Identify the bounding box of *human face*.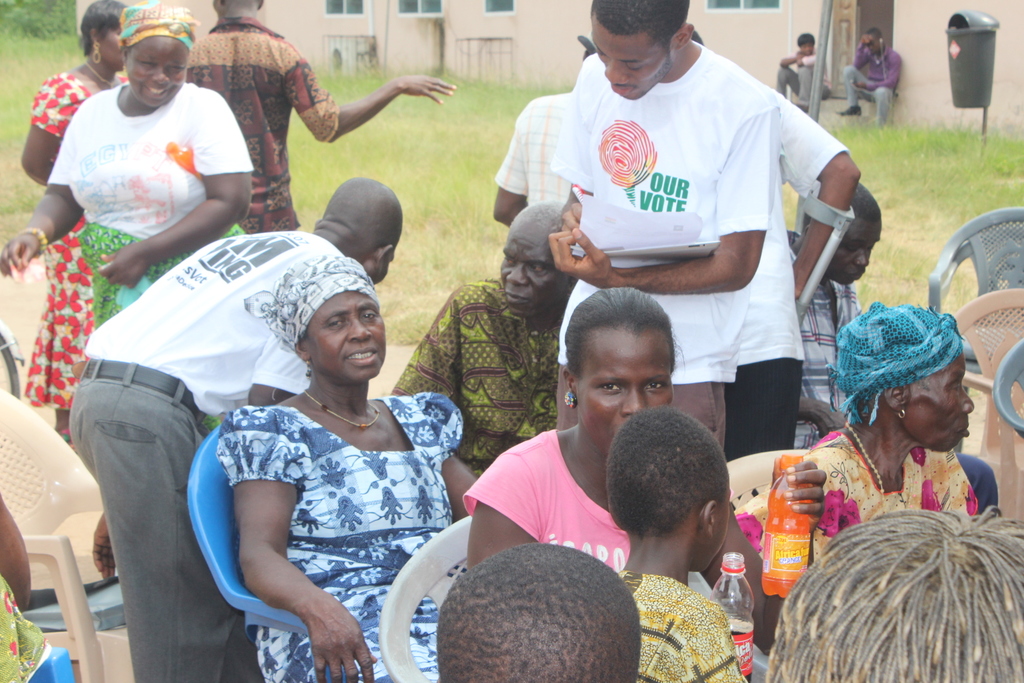
(x1=912, y1=348, x2=968, y2=449).
